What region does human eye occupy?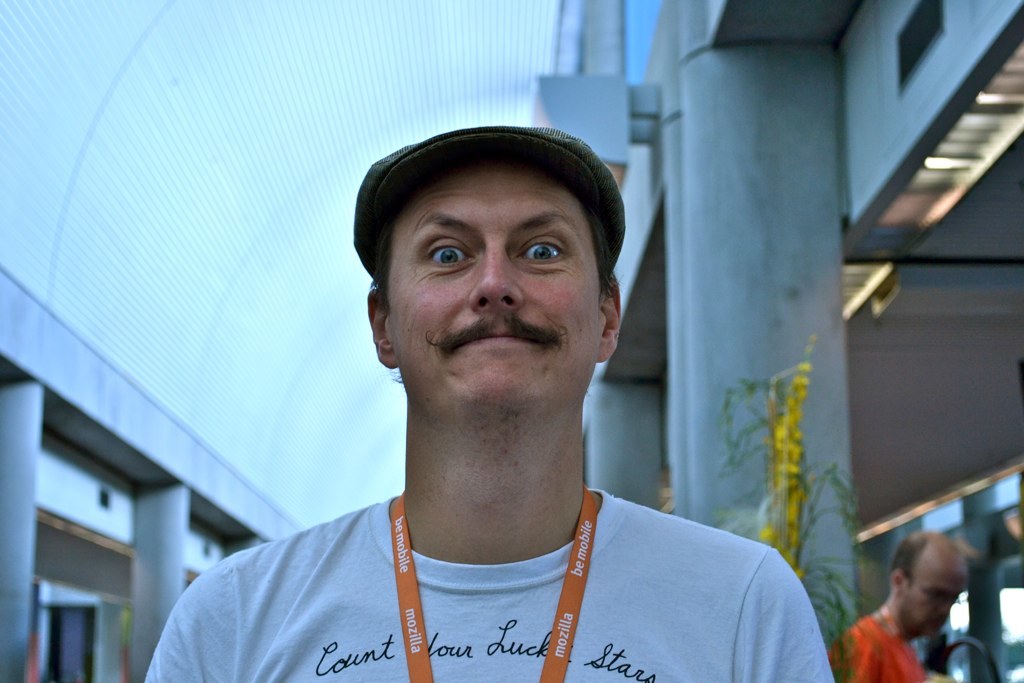
rect(506, 213, 585, 287).
